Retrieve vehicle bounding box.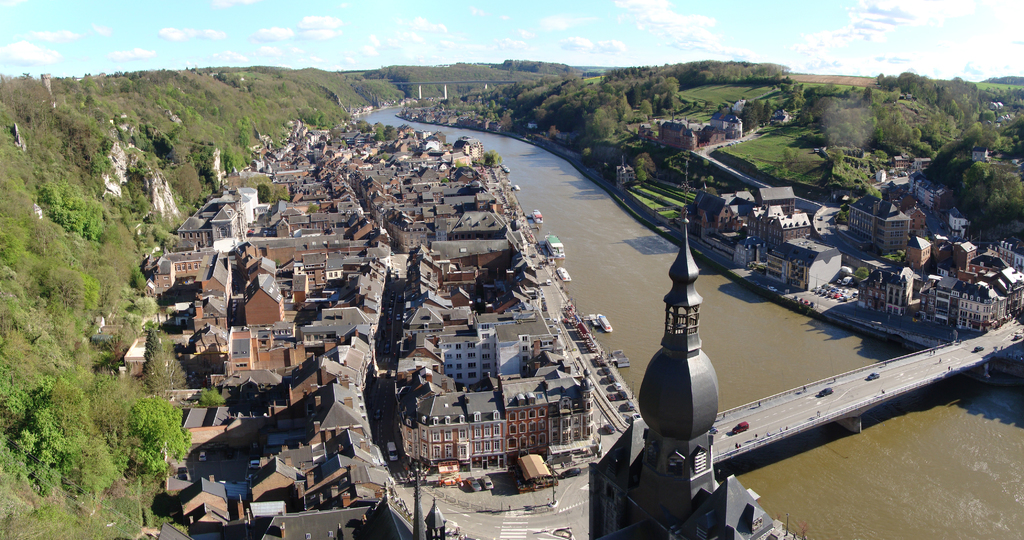
Bounding box: [x1=730, y1=420, x2=751, y2=434].
